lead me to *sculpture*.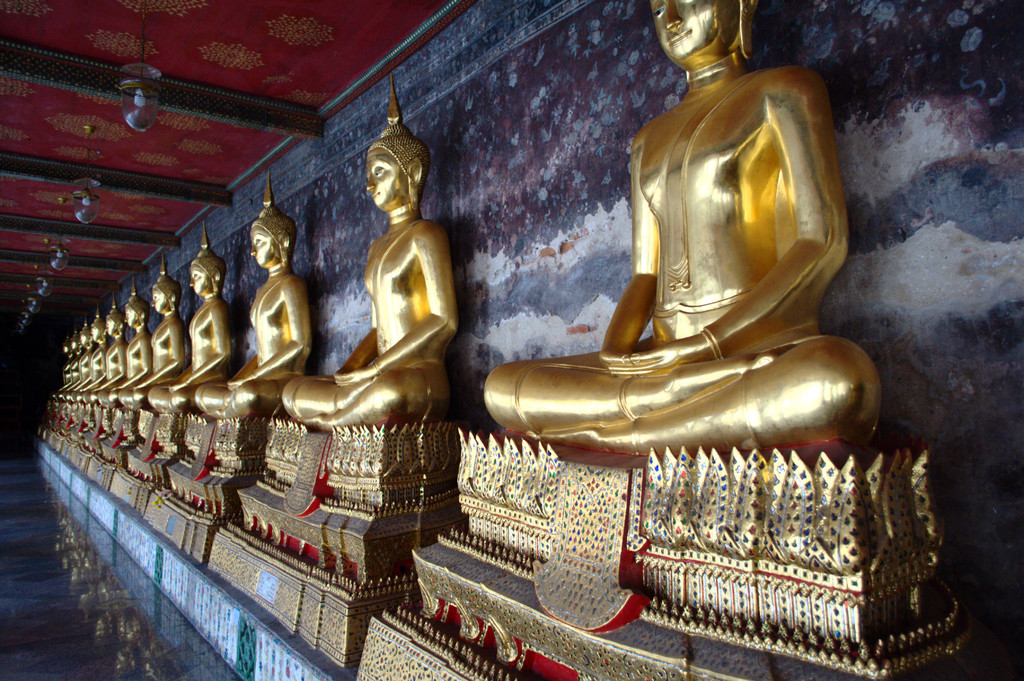
Lead to bbox=[308, 108, 469, 483].
